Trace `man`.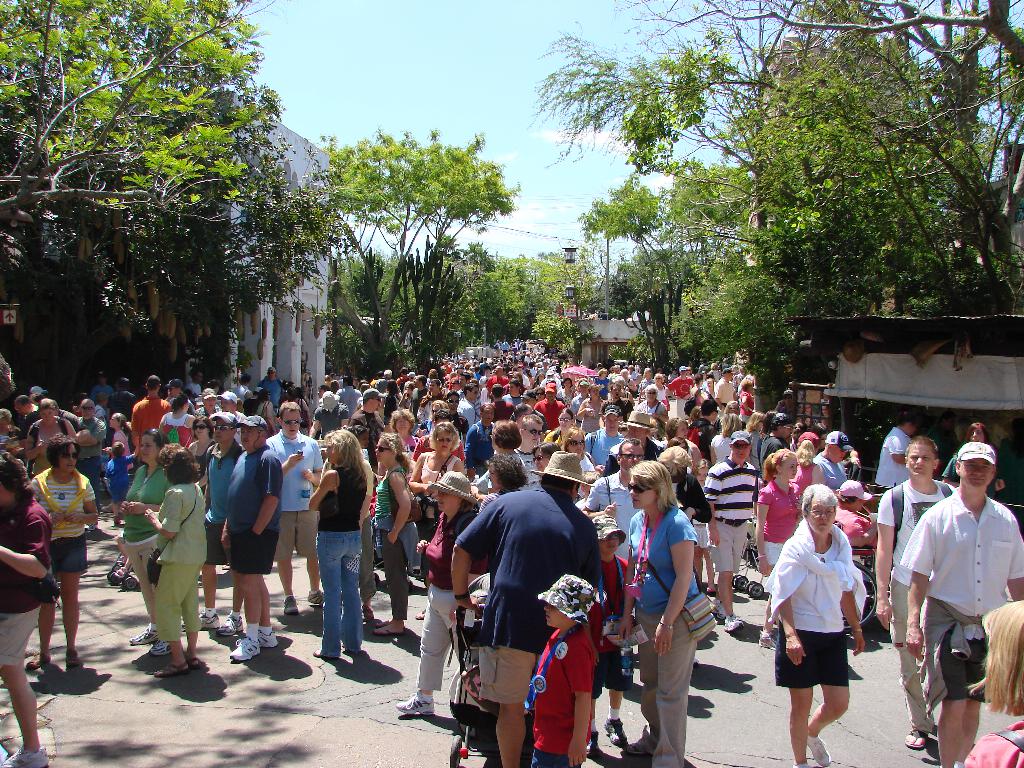
Traced to x1=72, y1=396, x2=104, y2=531.
